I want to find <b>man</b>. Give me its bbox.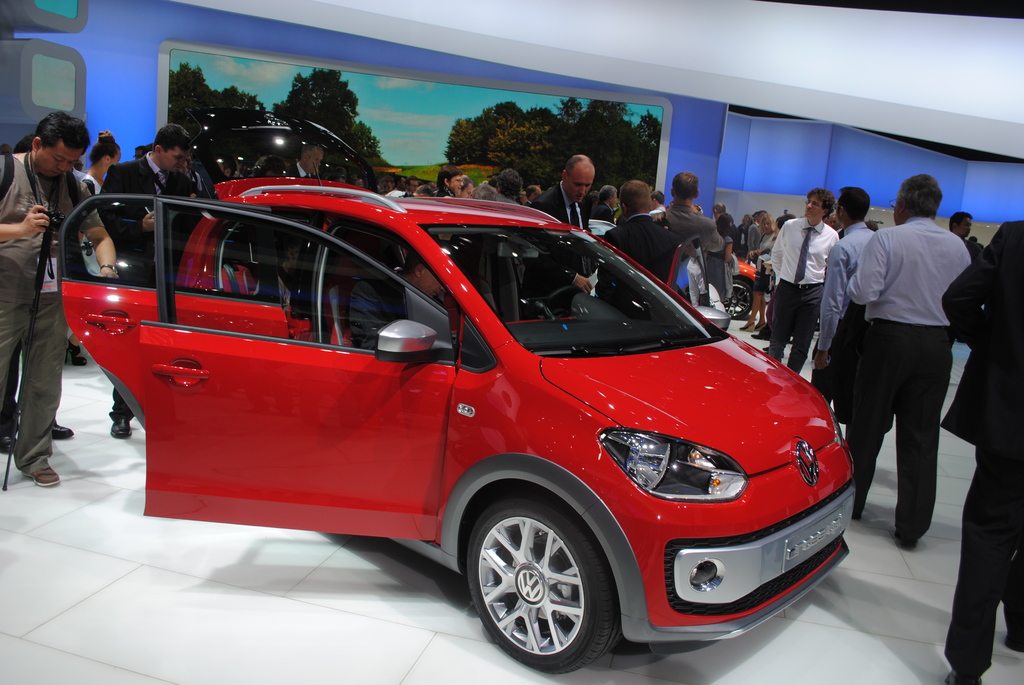
locate(813, 186, 879, 389).
